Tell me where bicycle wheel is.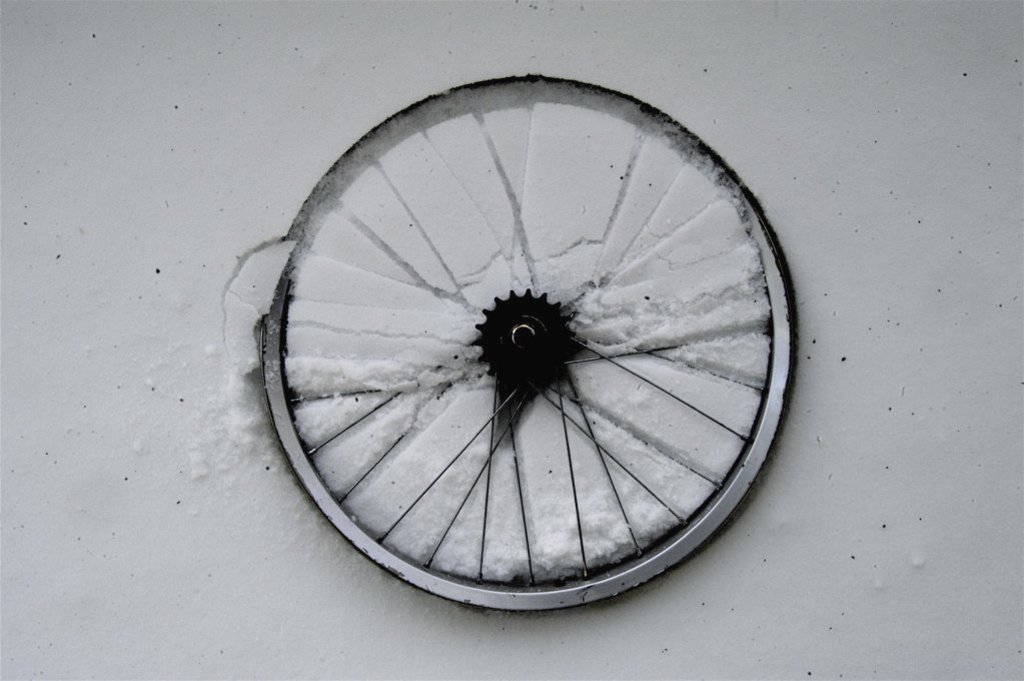
bicycle wheel is at BBox(253, 82, 808, 617).
